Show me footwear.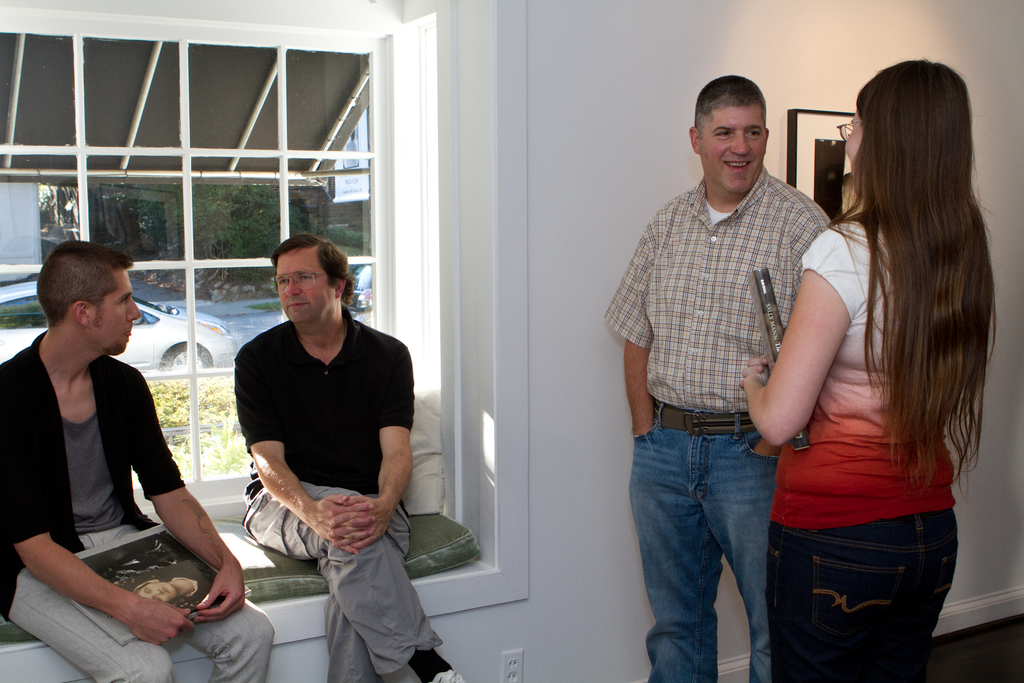
footwear is here: bbox=(433, 669, 466, 682).
